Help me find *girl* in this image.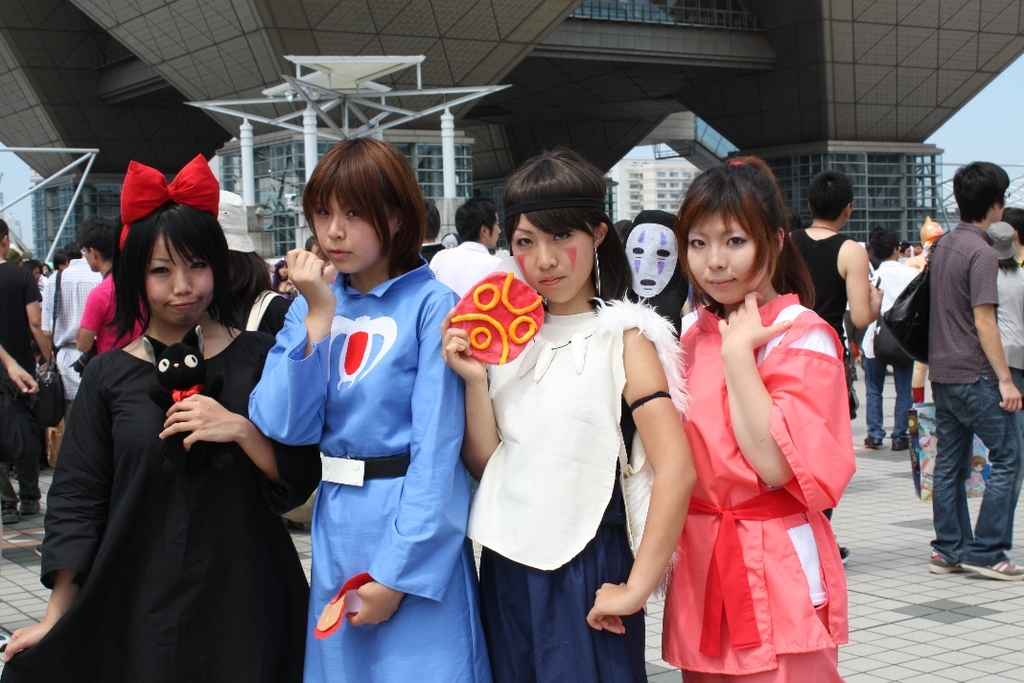
Found it: x1=986, y1=220, x2=1023, y2=442.
